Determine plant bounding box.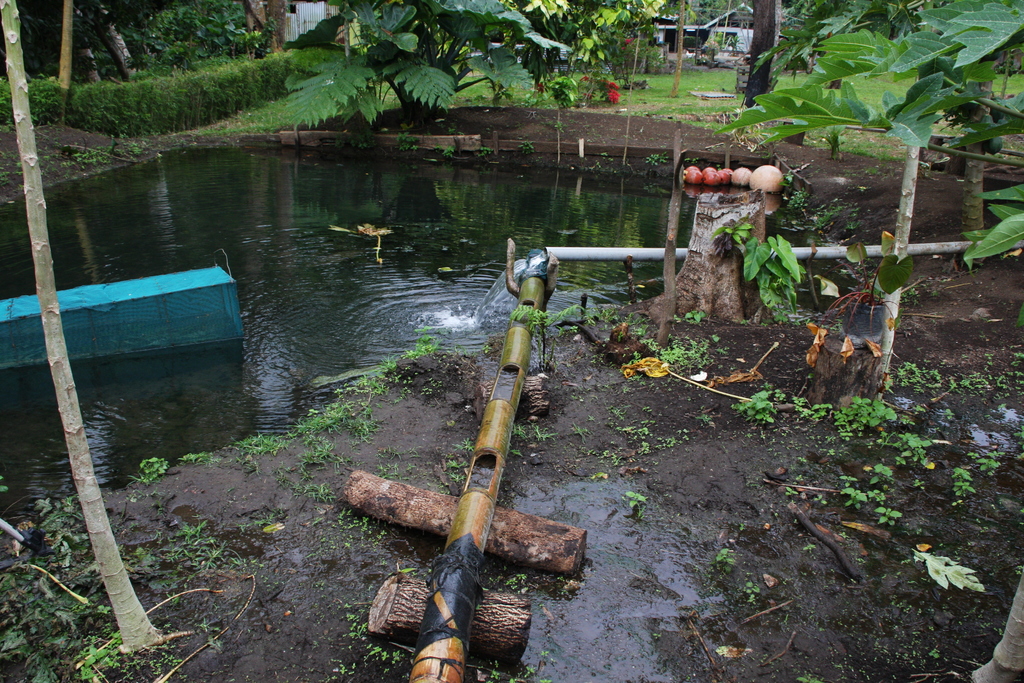
Determined: {"x1": 957, "y1": 605, "x2": 991, "y2": 628}.
